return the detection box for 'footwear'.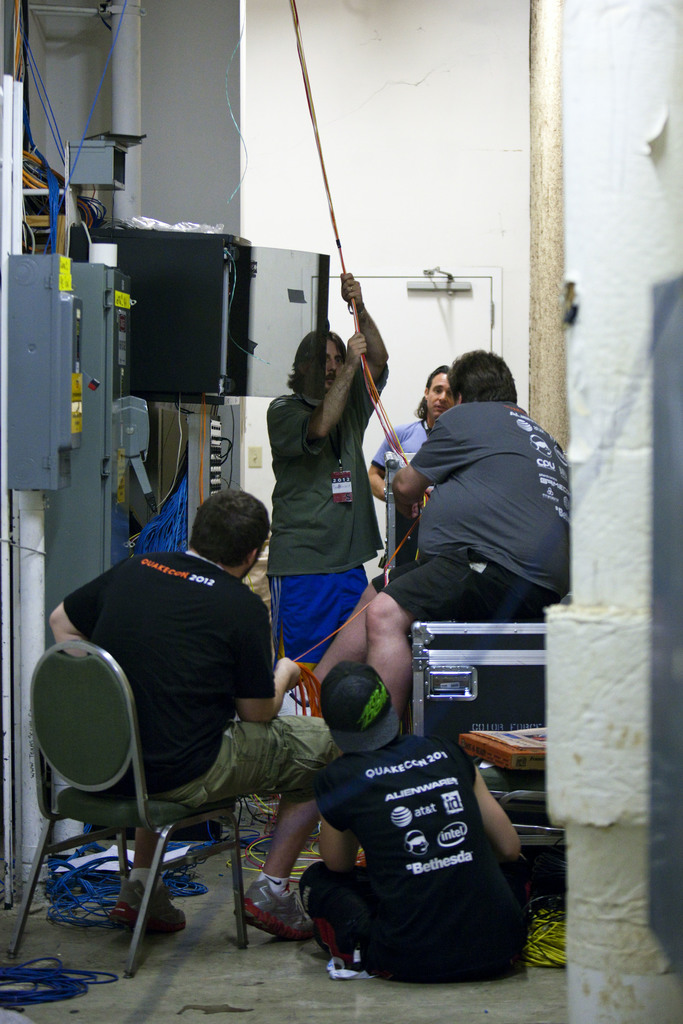
box=[239, 872, 308, 943].
